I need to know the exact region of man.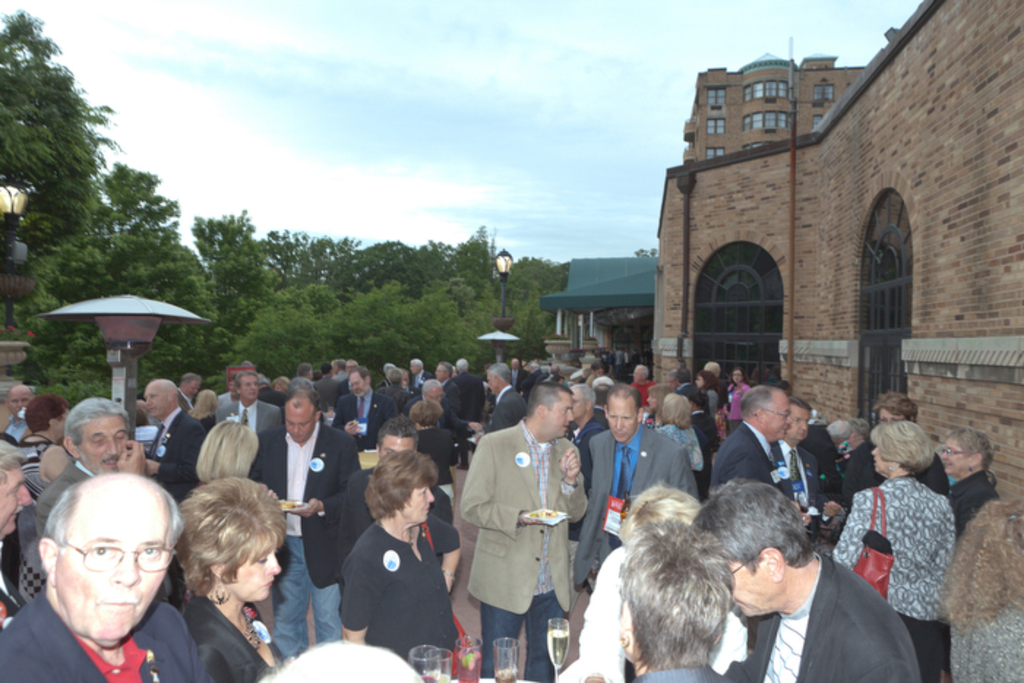
Region: 0:469:211:682.
